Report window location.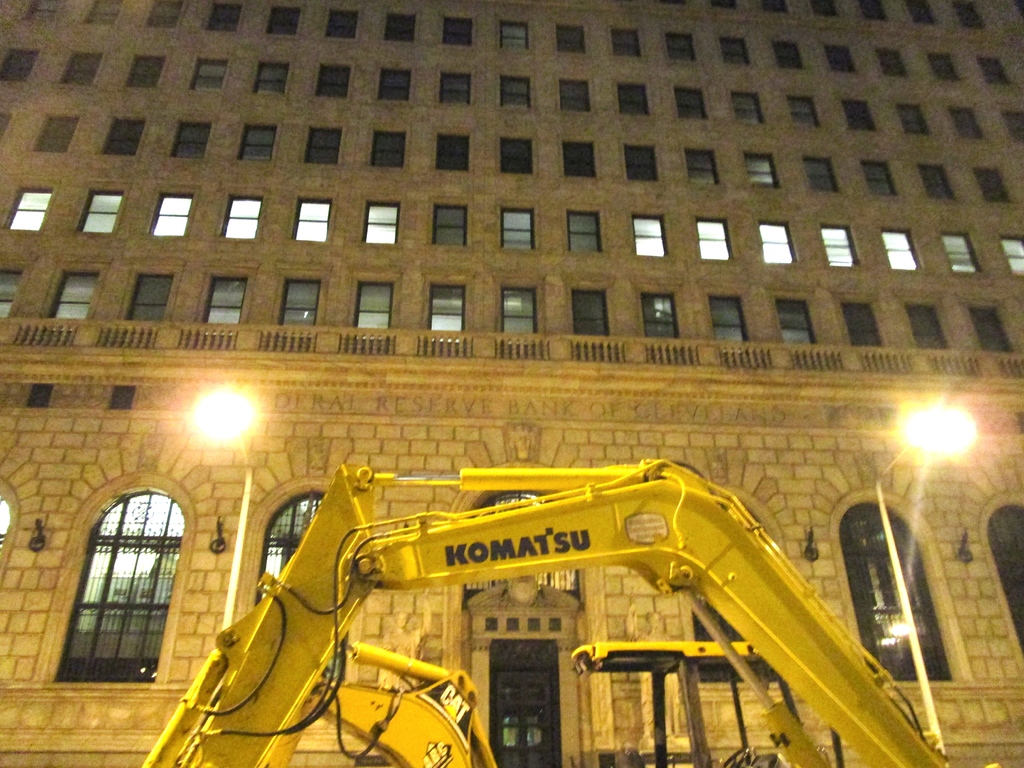
Report: region(101, 119, 143, 152).
